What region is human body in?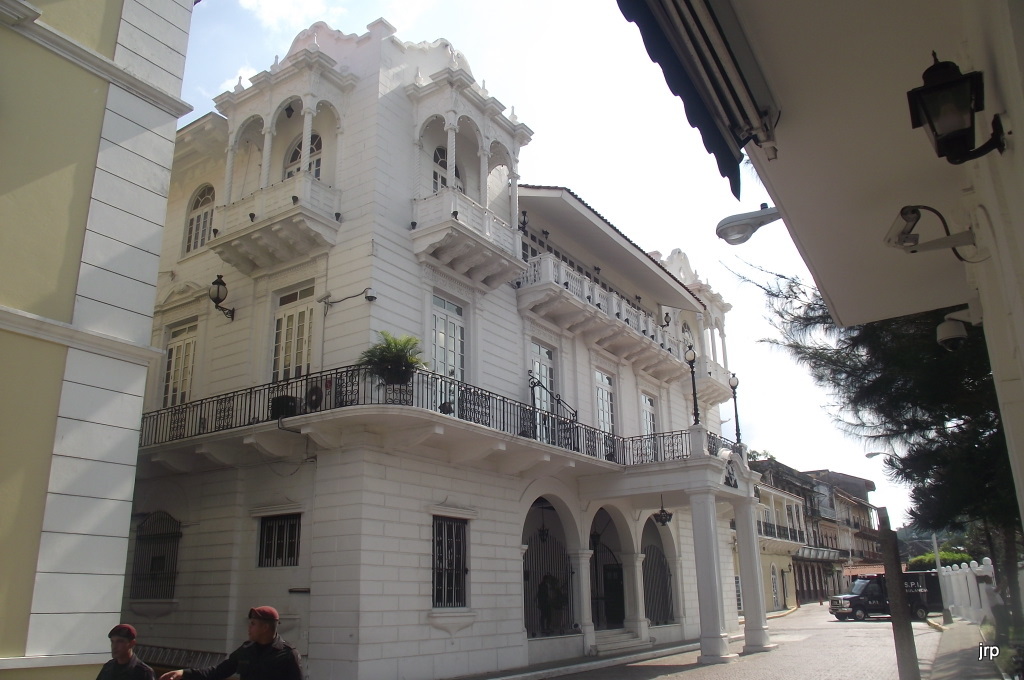
region(161, 608, 298, 675).
